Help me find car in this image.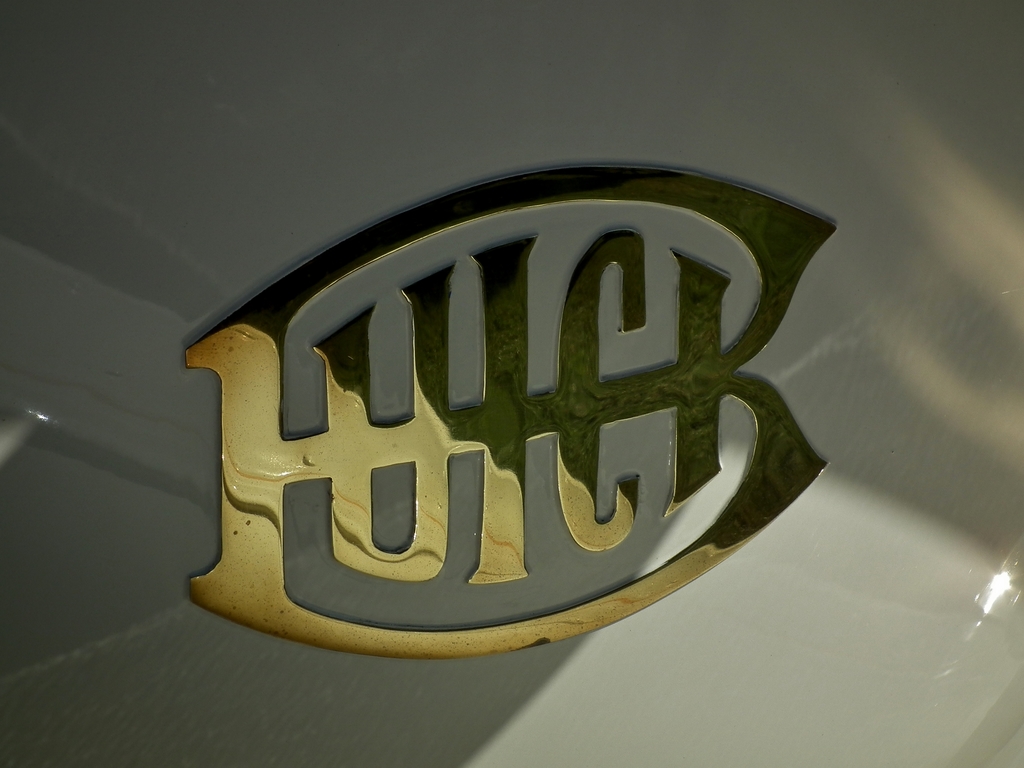
Found it: <region>0, 0, 1023, 767</region>.
